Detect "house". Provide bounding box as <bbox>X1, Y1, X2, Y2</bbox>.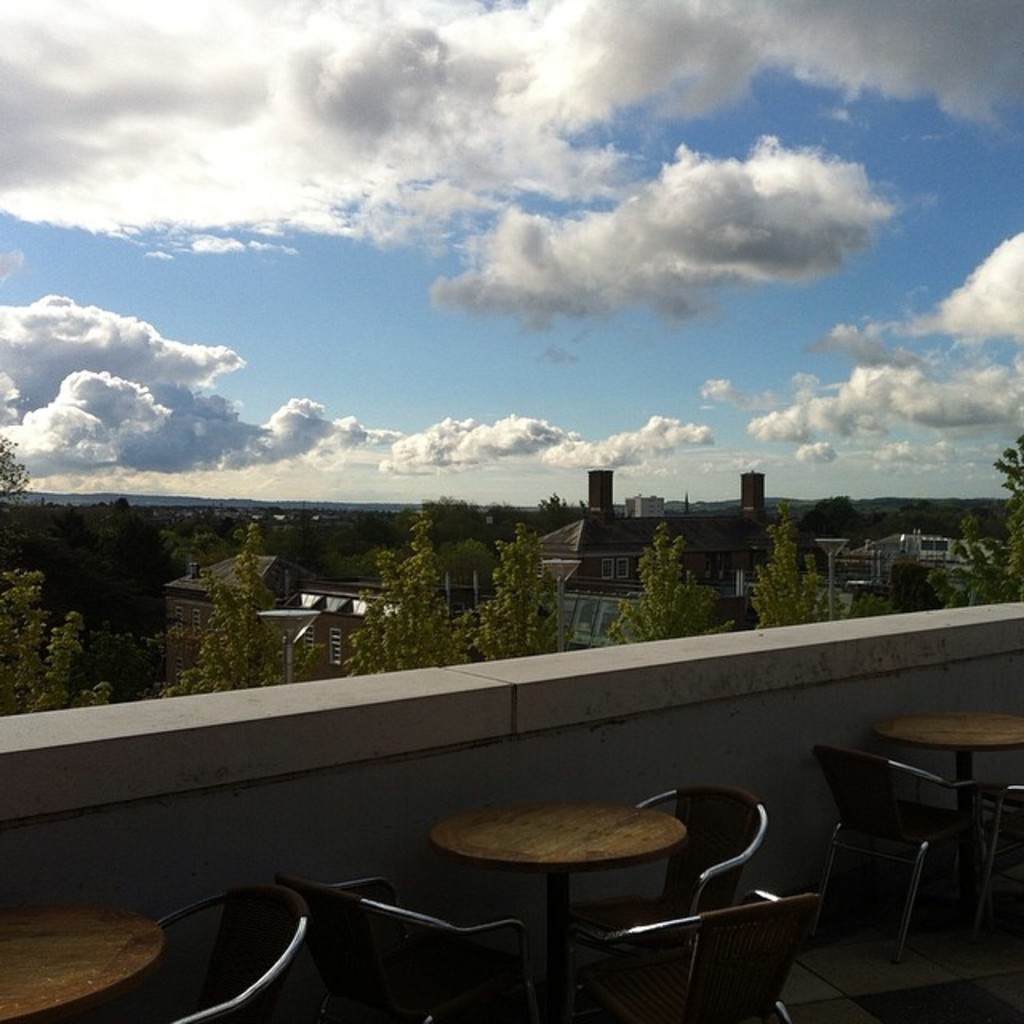
<bbox>520, 490, 704, 650</bbox>.
